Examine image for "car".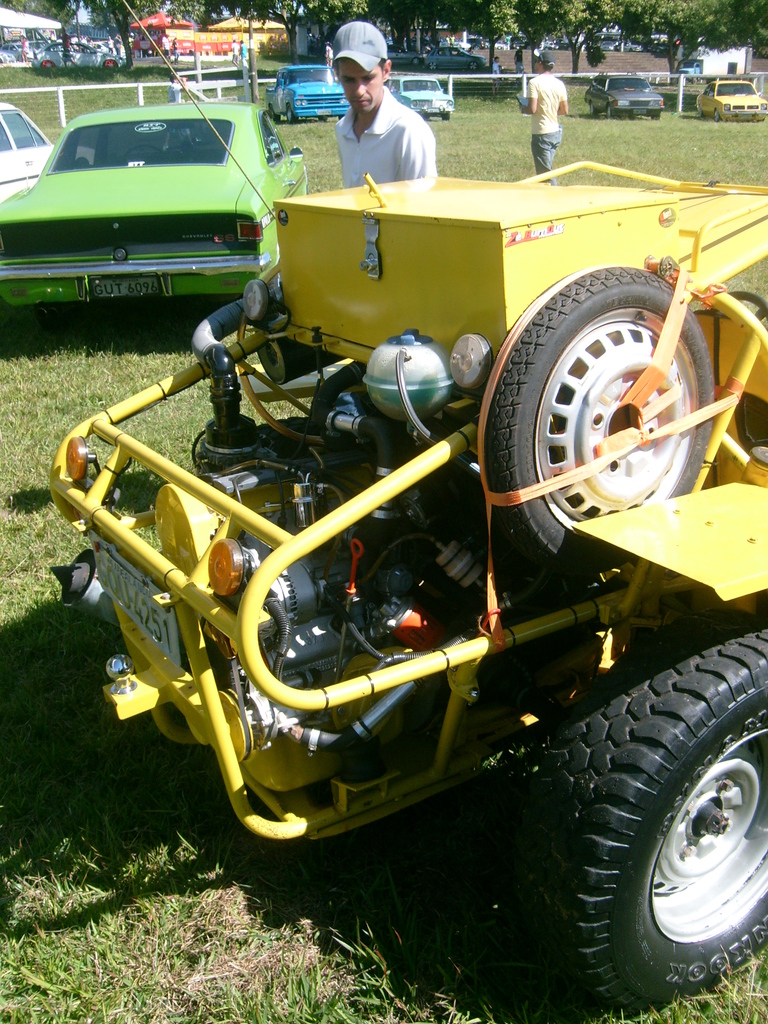
Examination result: (x1=696, y1=79, x2=767, y2=120).
